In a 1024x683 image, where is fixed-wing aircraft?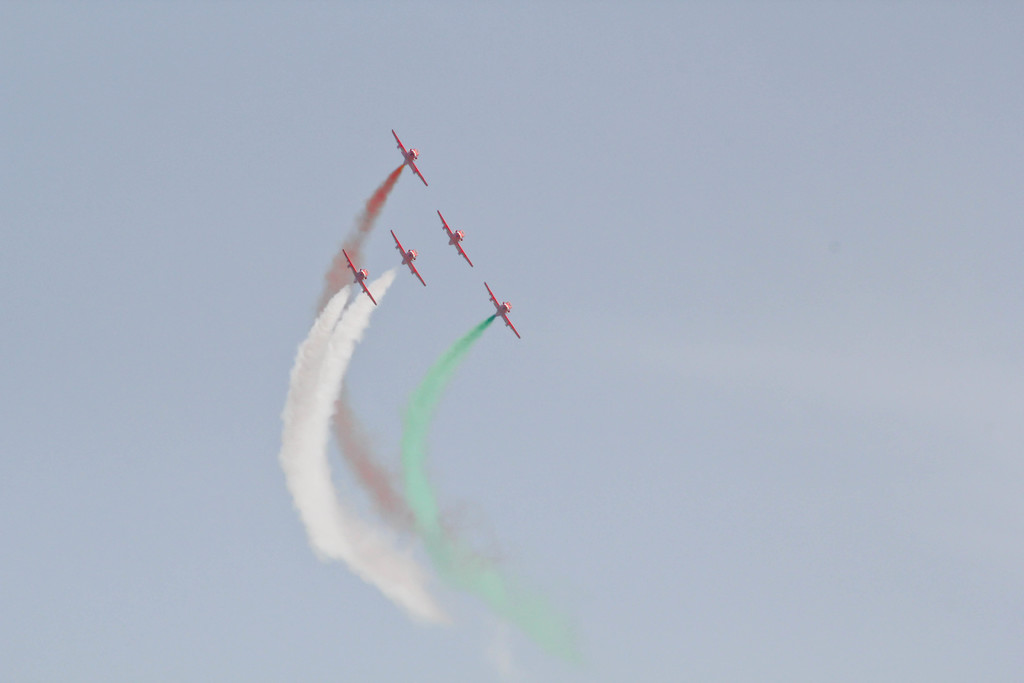
(x1=335, y1=239, x2=376, y2=303).
